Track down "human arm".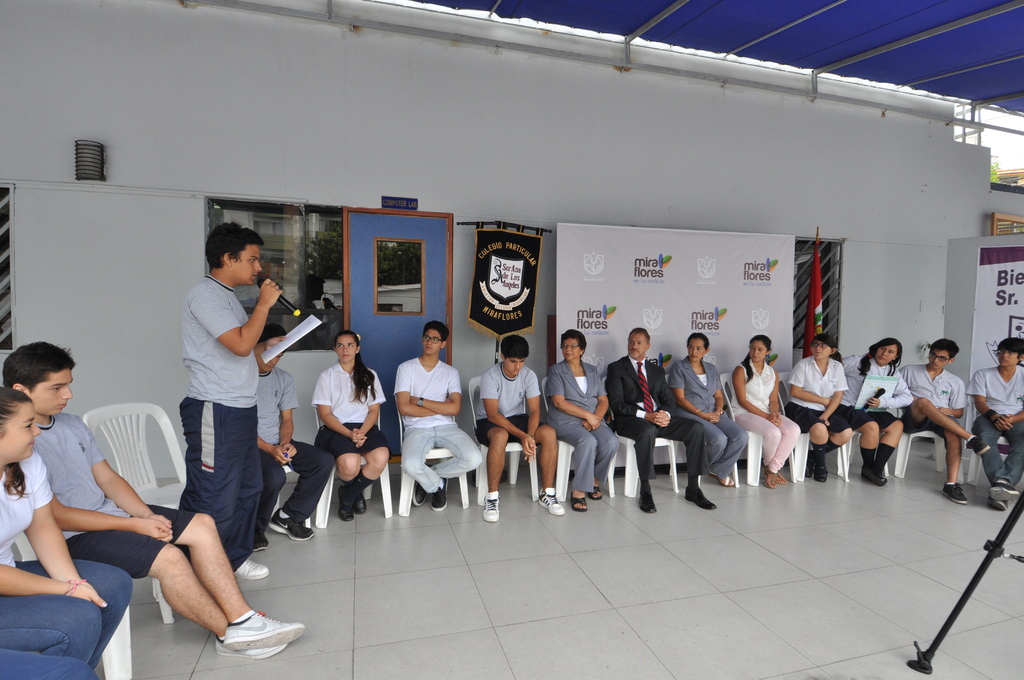
Tracked to detection(524, 364, 543, 462).
